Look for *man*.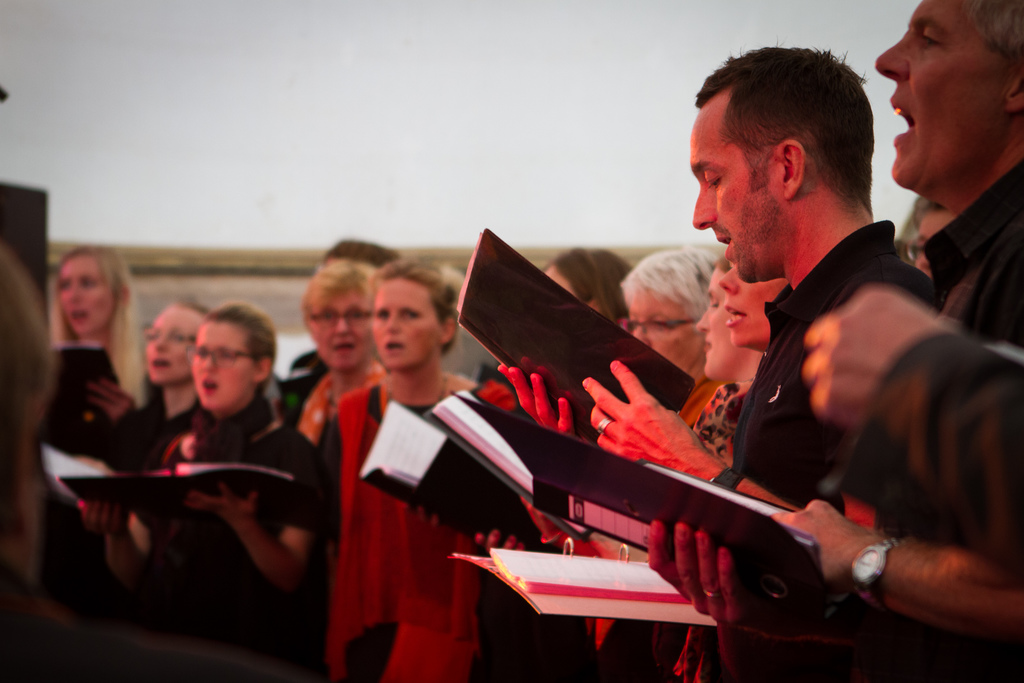
Found: (797, 284, 1023, 613).
